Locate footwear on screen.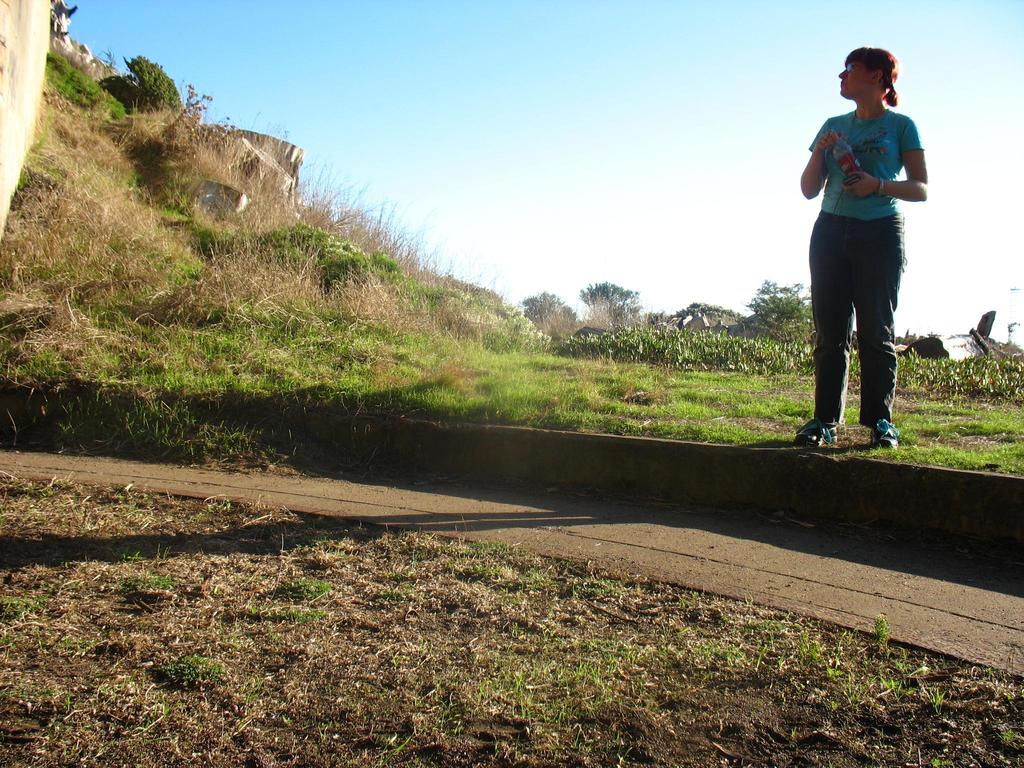
On screen at region(796, 416, 837, 443).
